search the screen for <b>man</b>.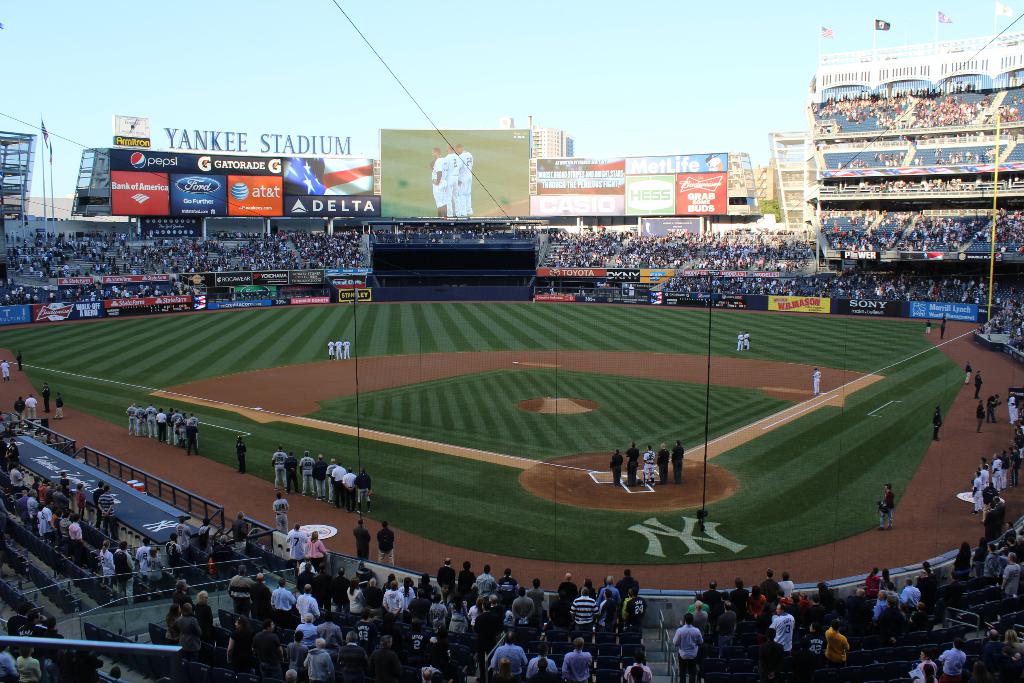
Found at (left=769, top=595, right=795, bottom=653).
